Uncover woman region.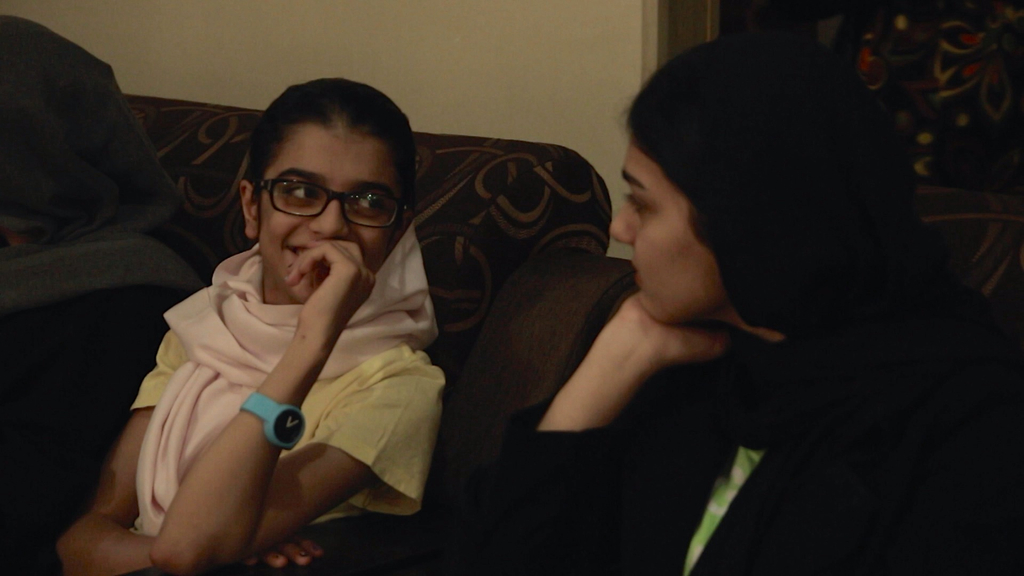
Uncovered: 45/79/460/575.
